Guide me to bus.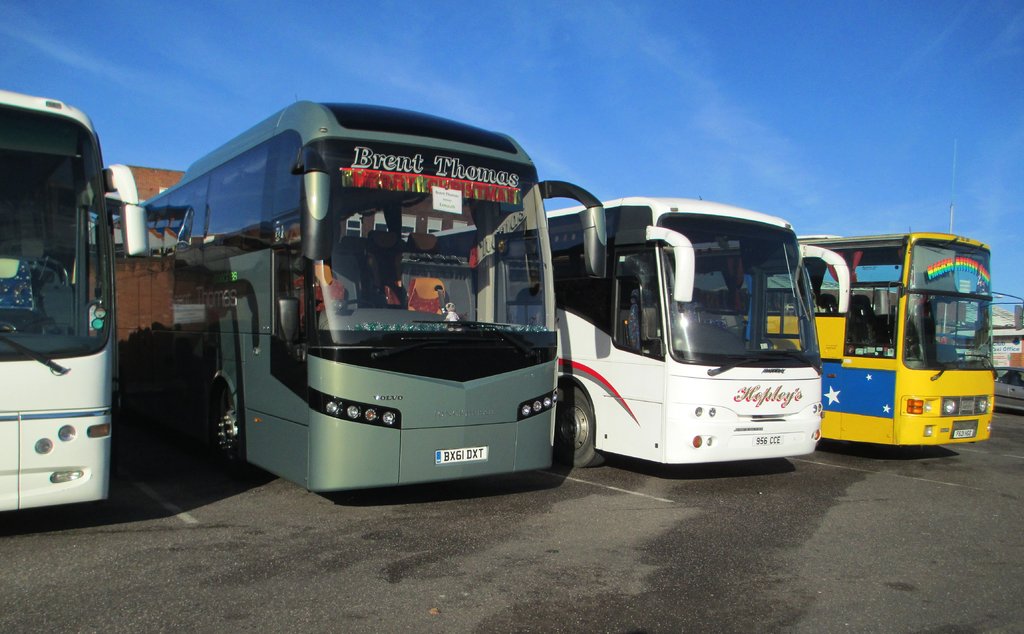
Guidance: 637,231,998,444.
